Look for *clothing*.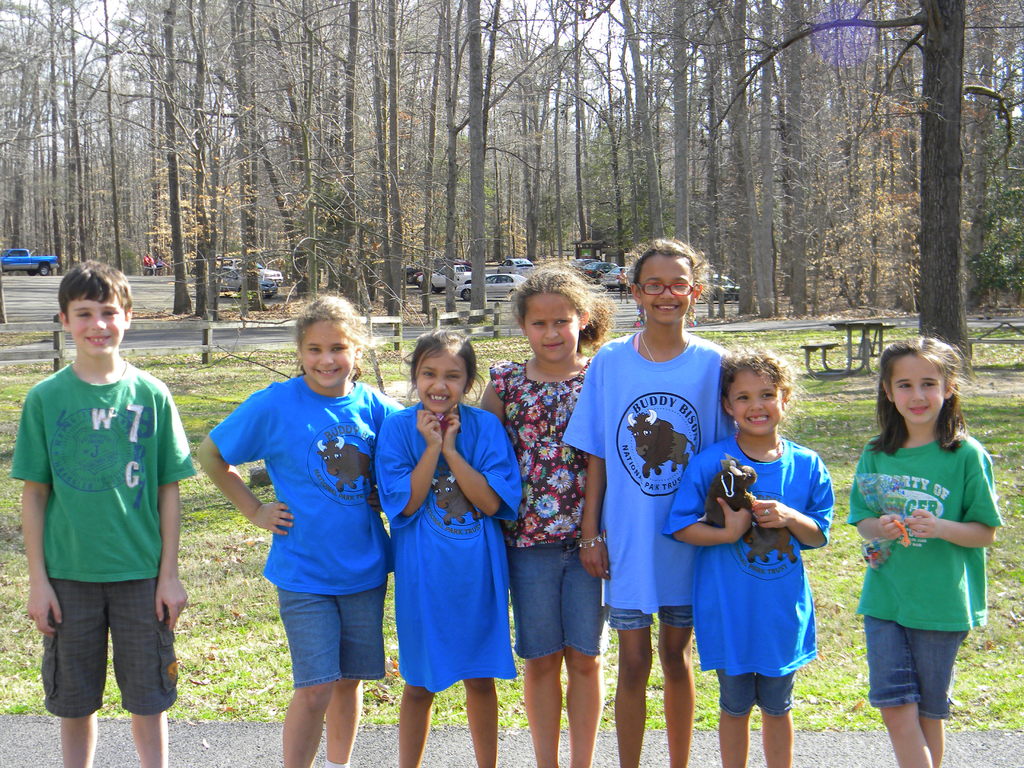
Found: box=[215, 375, 415, 682].
